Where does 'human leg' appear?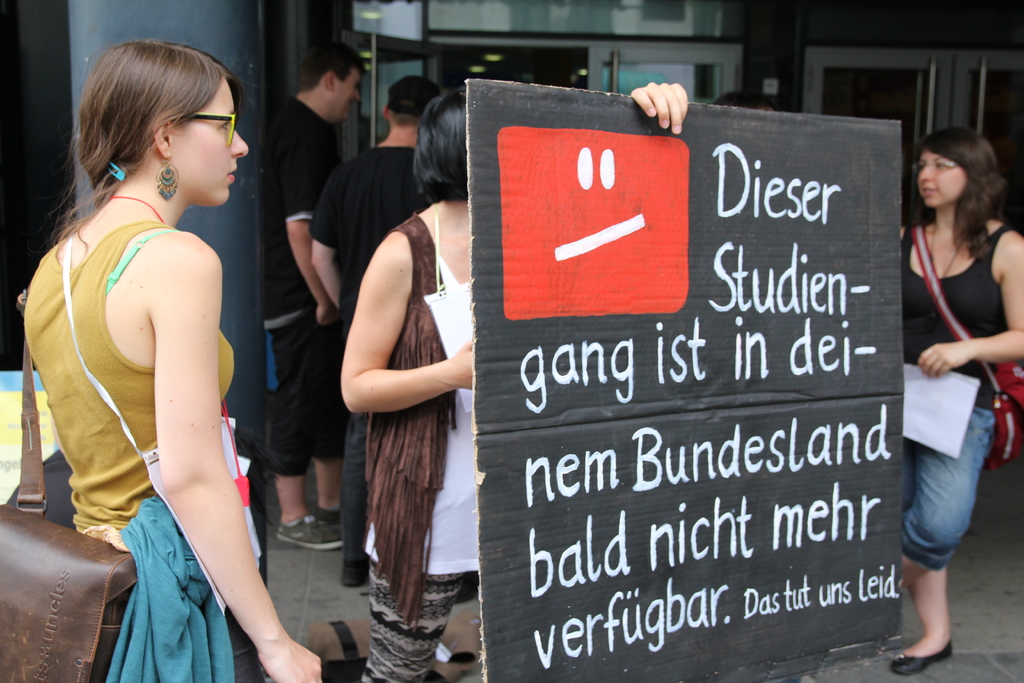
Appears at (277, 305, 339, 552).
